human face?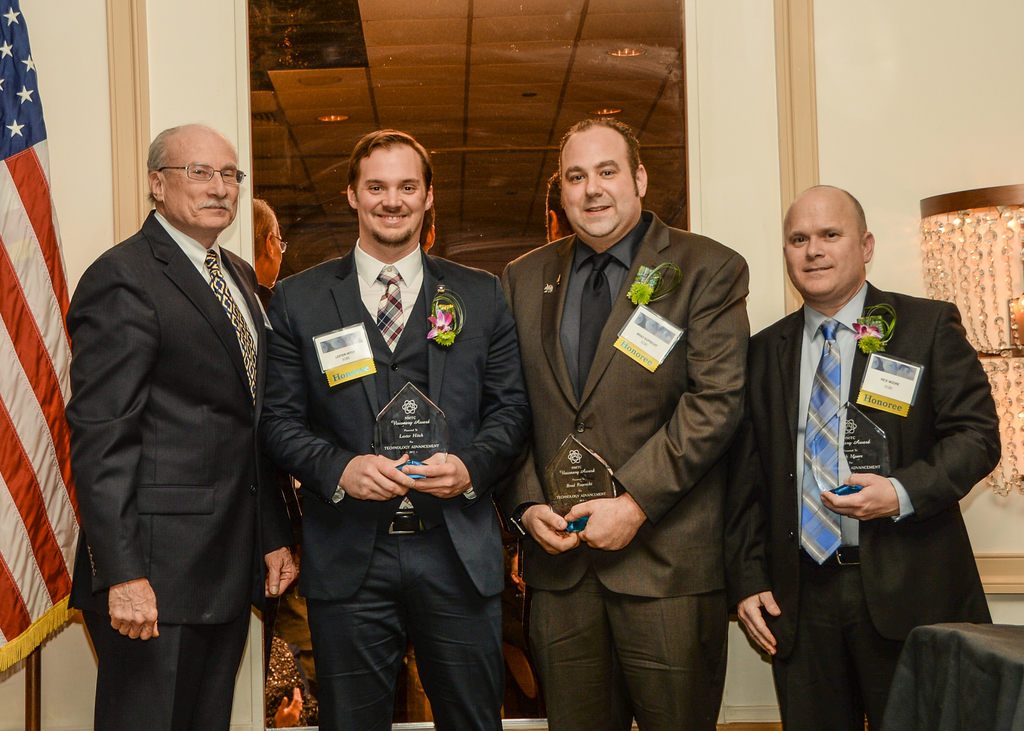
[left=166, top=133, right=241, bottom=232]
